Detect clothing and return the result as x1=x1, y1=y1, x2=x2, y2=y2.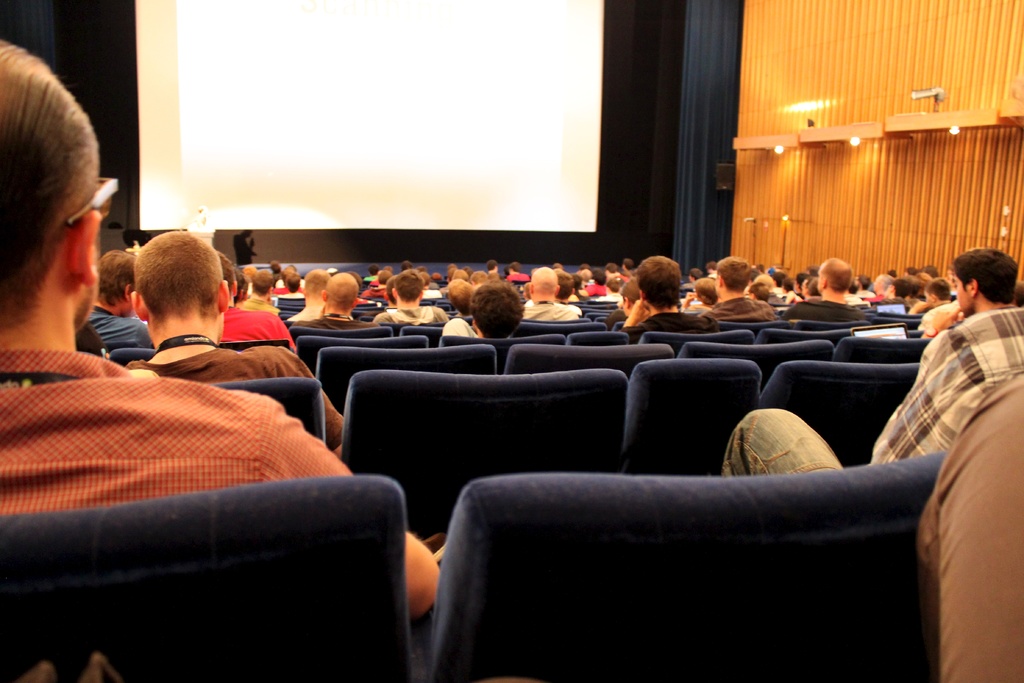
x1=121, y1=350, x2=347, y2=452.
